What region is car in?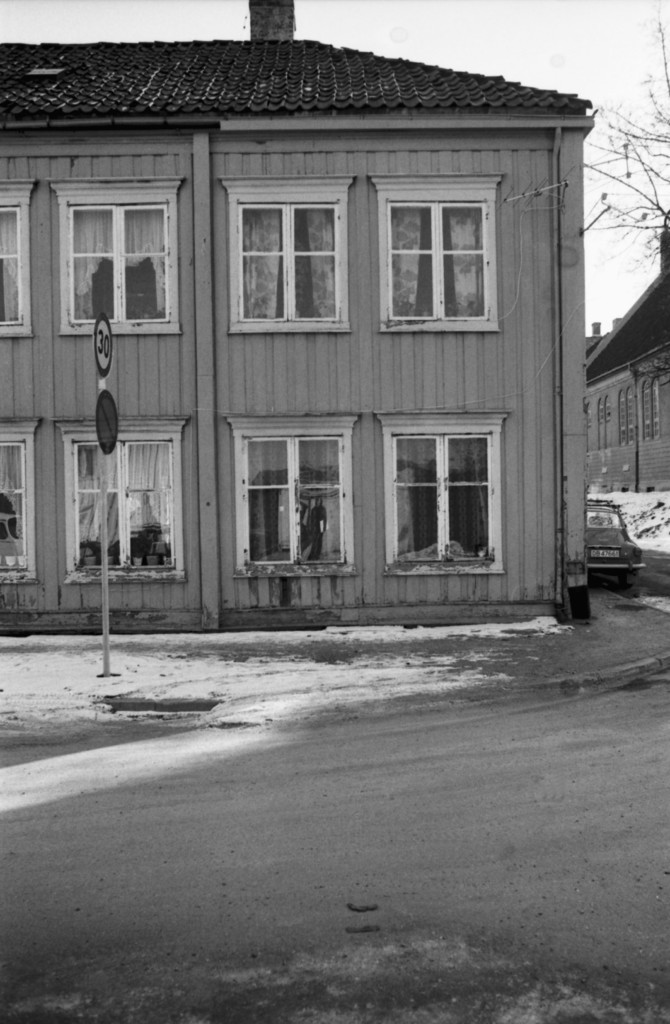
(580, 497, 652, 602).
